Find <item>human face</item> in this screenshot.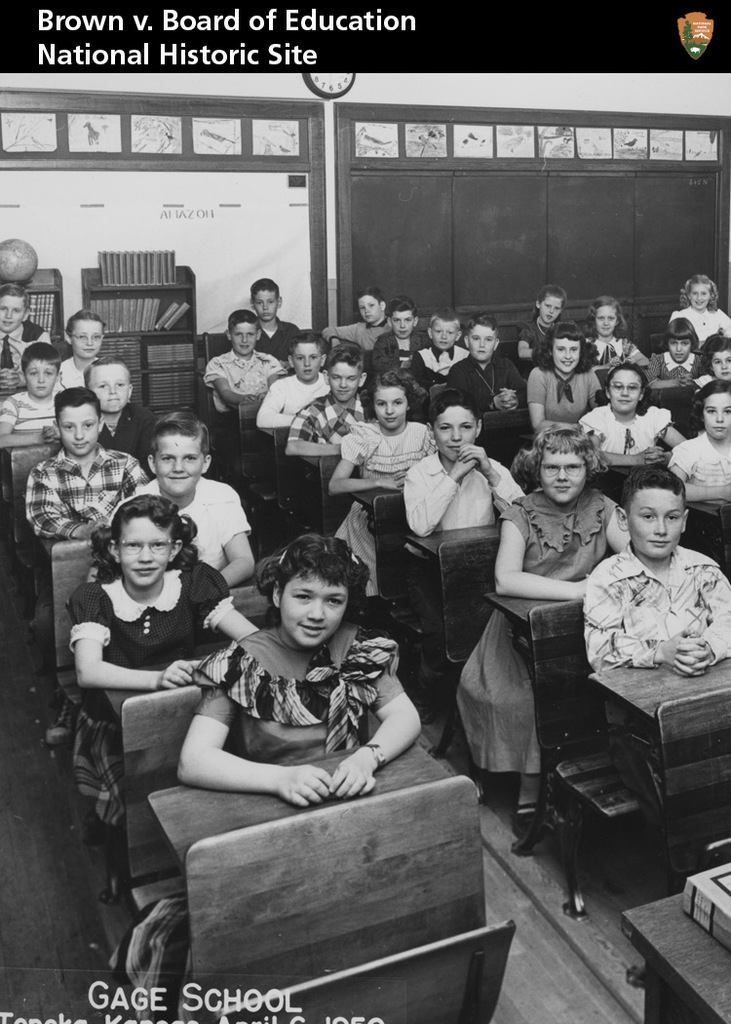
The bounding box for <item>human face</item> is box(691, 283, 711, 310).
